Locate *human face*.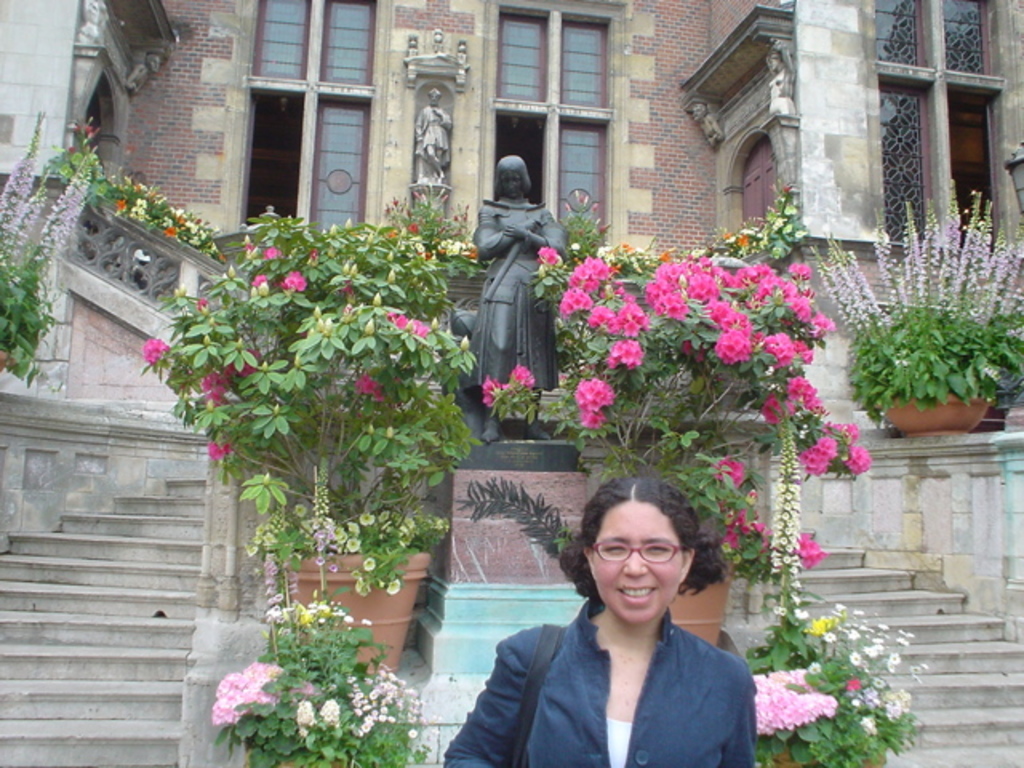
Bounding box: {"left": 595, "top": 501, "right": 683, "bottom": 626}.
